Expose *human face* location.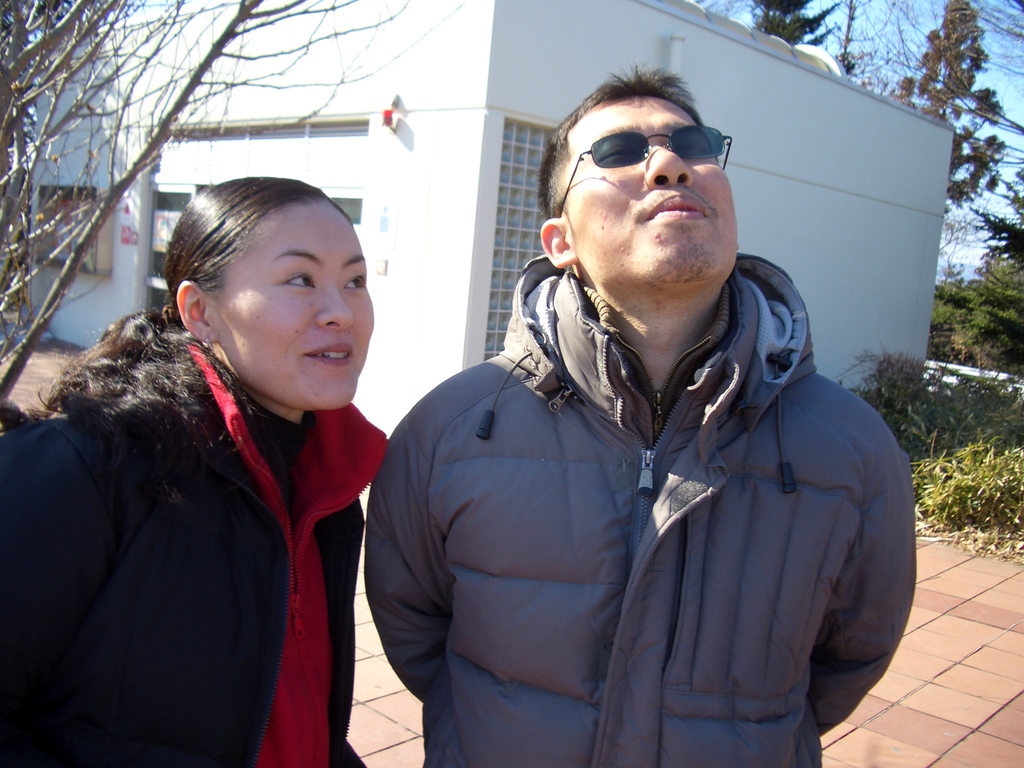
Exposed at [221, 204, 374, 412].
